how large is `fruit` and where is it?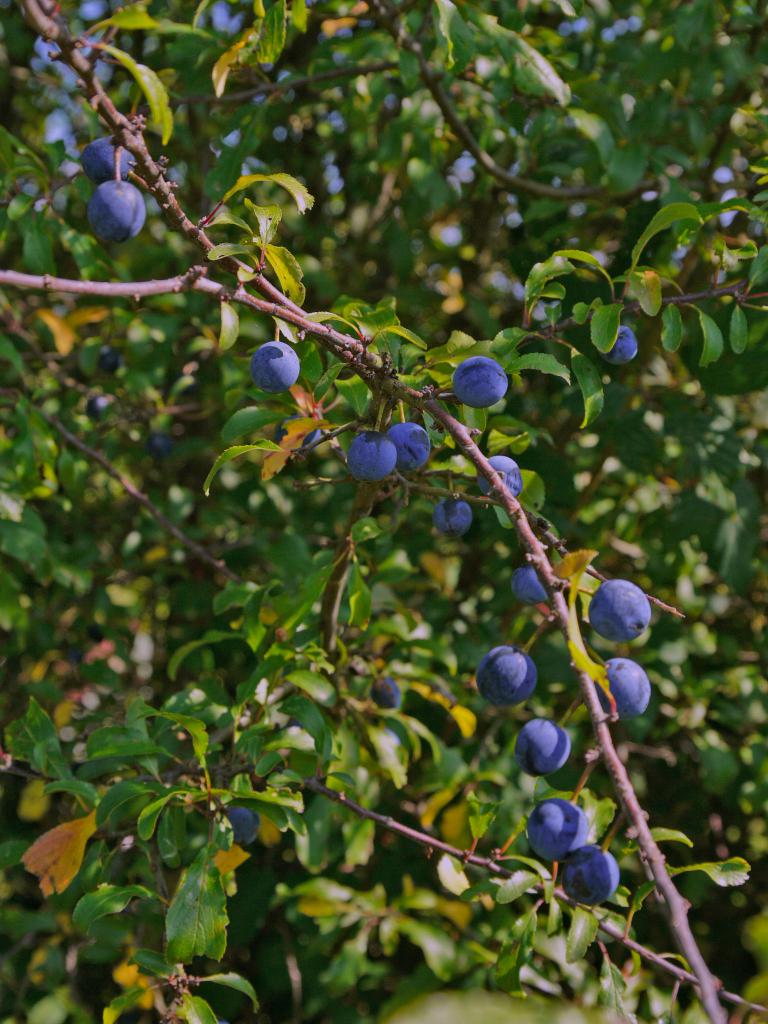
Bounding box: <box>523,799,598,862</box>.
